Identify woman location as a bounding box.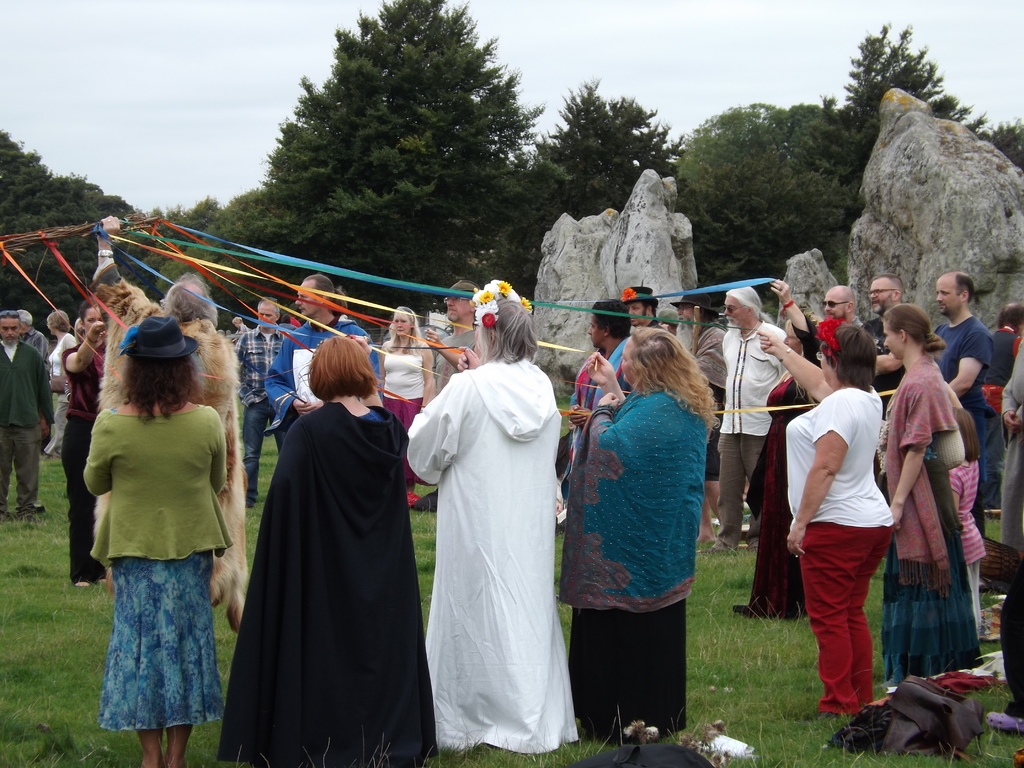
bbox(406, 277, 583, 753).
